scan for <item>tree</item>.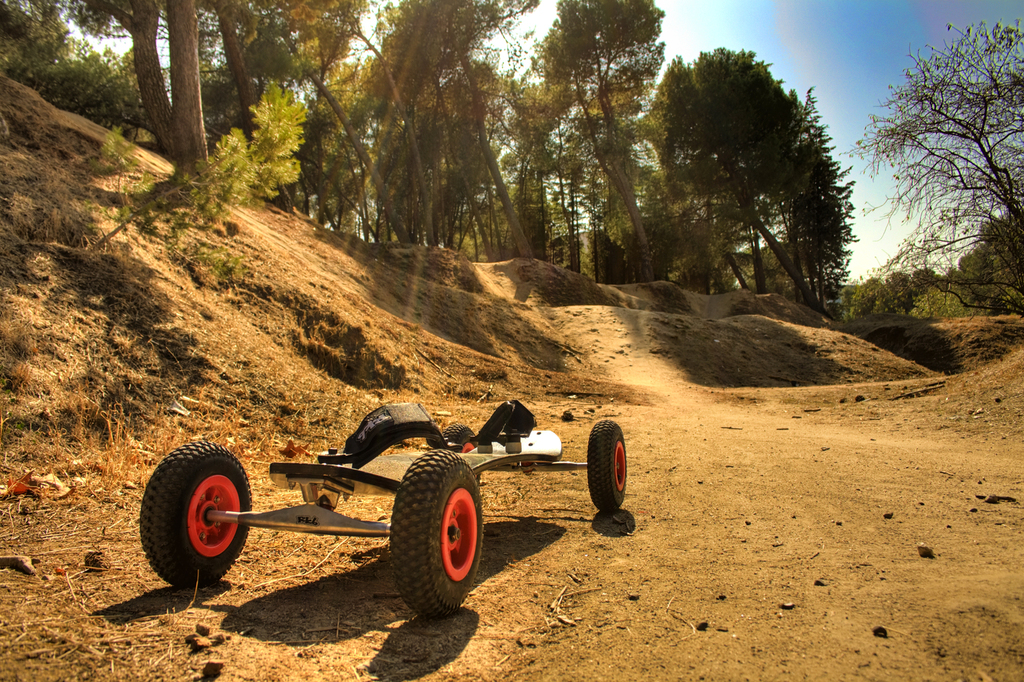
Scan result: detection(847, 14, 1023, 317).
